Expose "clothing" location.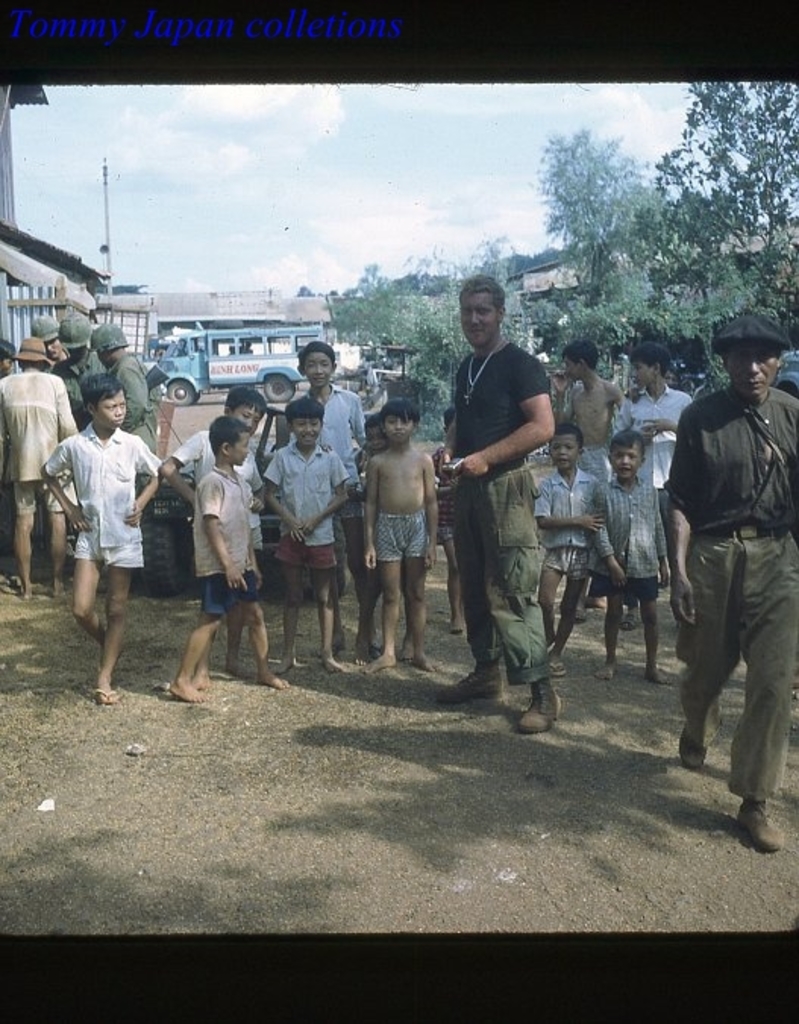
Exposed at select_region(578, 454, 613, 467).
